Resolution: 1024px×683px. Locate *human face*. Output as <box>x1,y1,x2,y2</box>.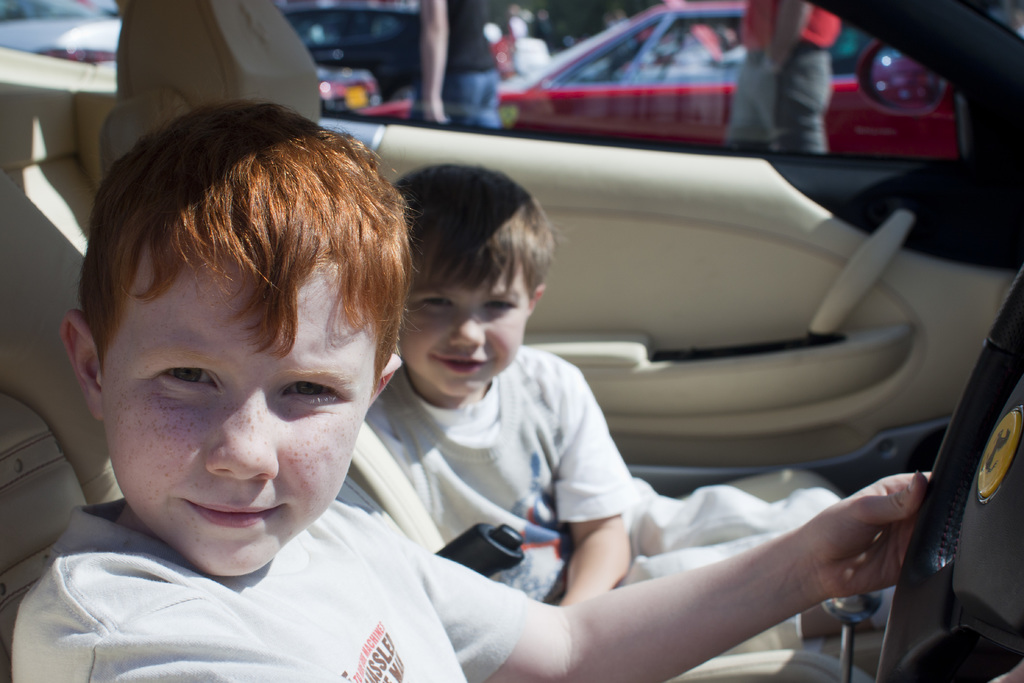
<box>106,267,374,575</box>.
